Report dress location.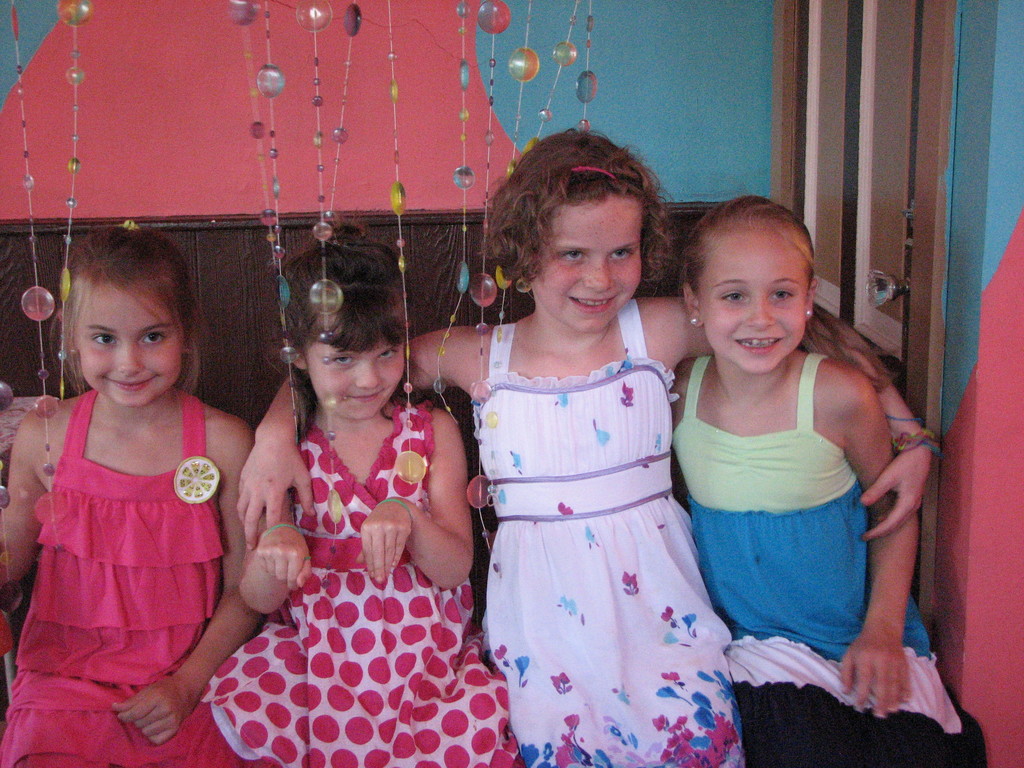
Report: [left=1, top=388, right=255, bottom=767].
